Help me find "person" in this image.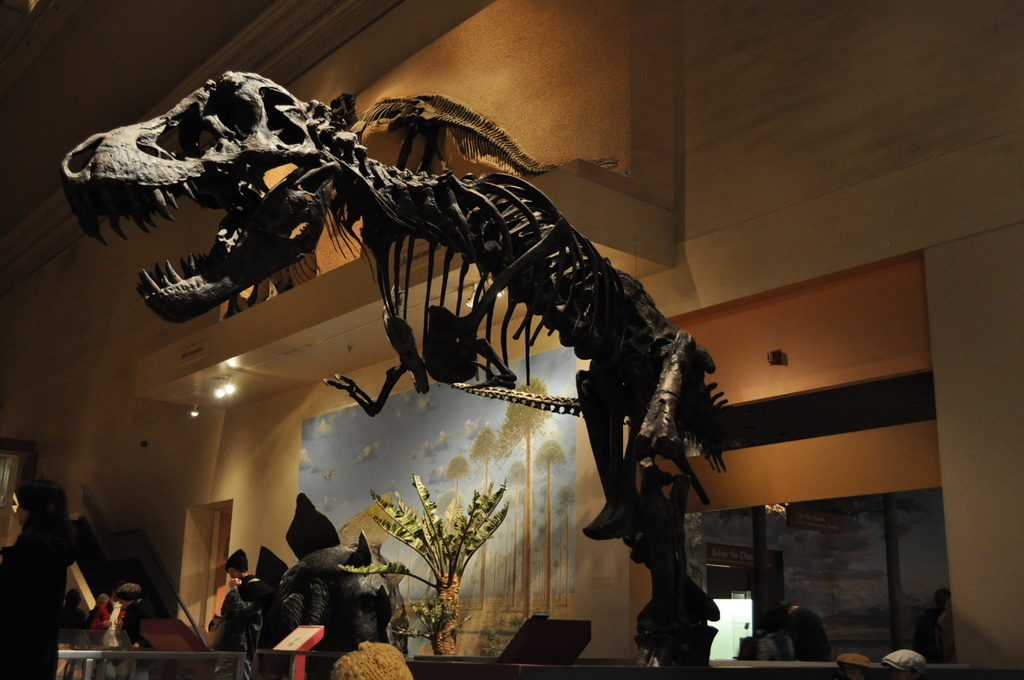
Found it: 836,654,866,679.
